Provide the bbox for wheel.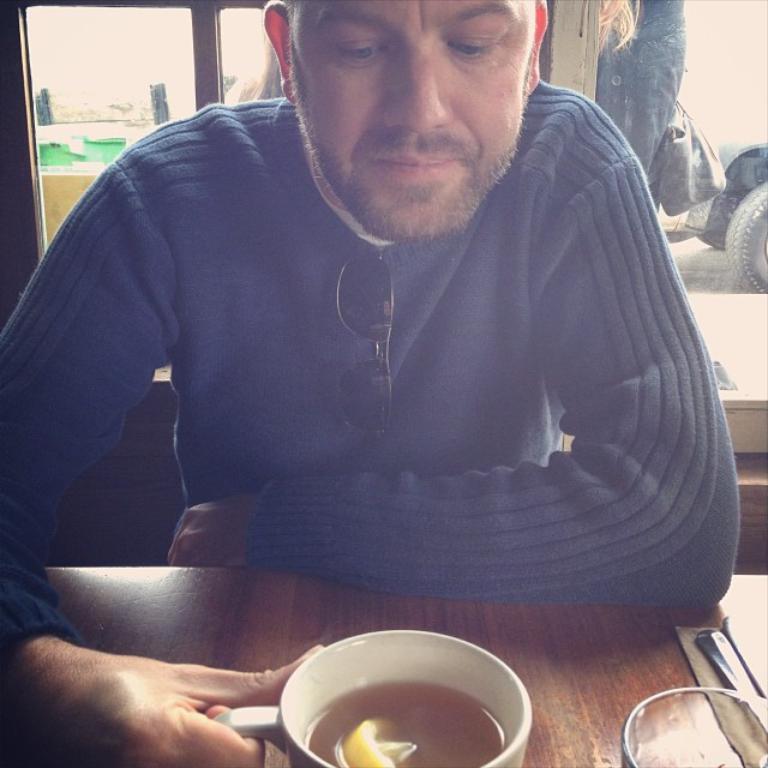
(727, 182, 767, 293).
